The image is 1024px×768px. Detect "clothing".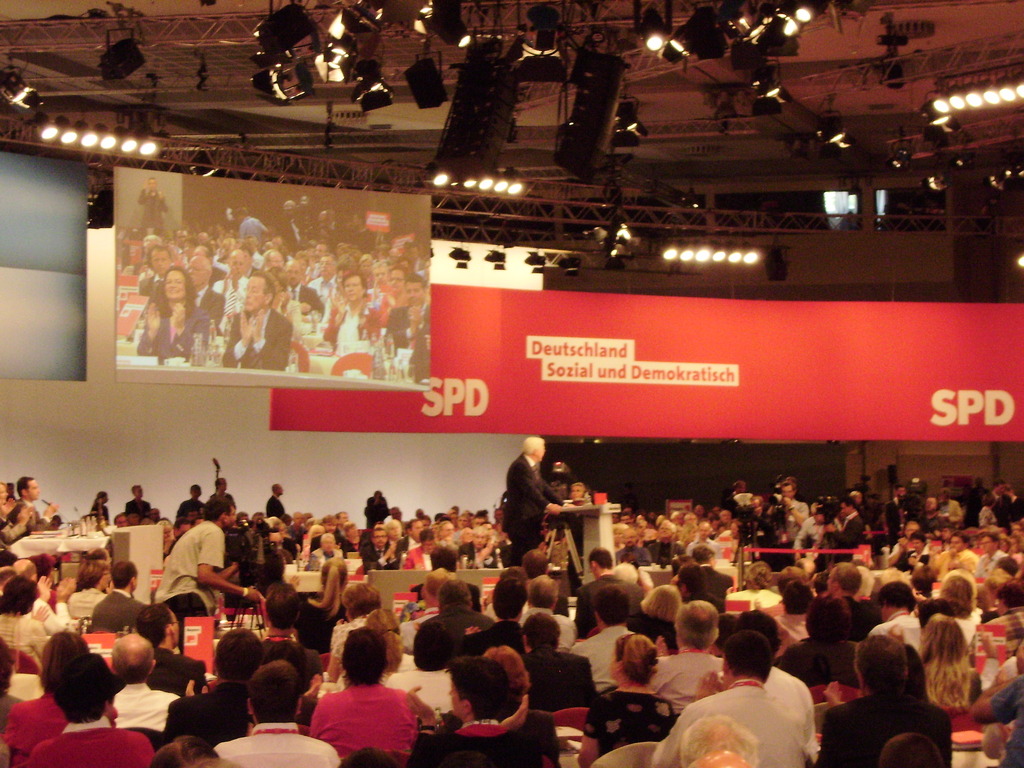
Detection: [207, 720, 351, 767].
